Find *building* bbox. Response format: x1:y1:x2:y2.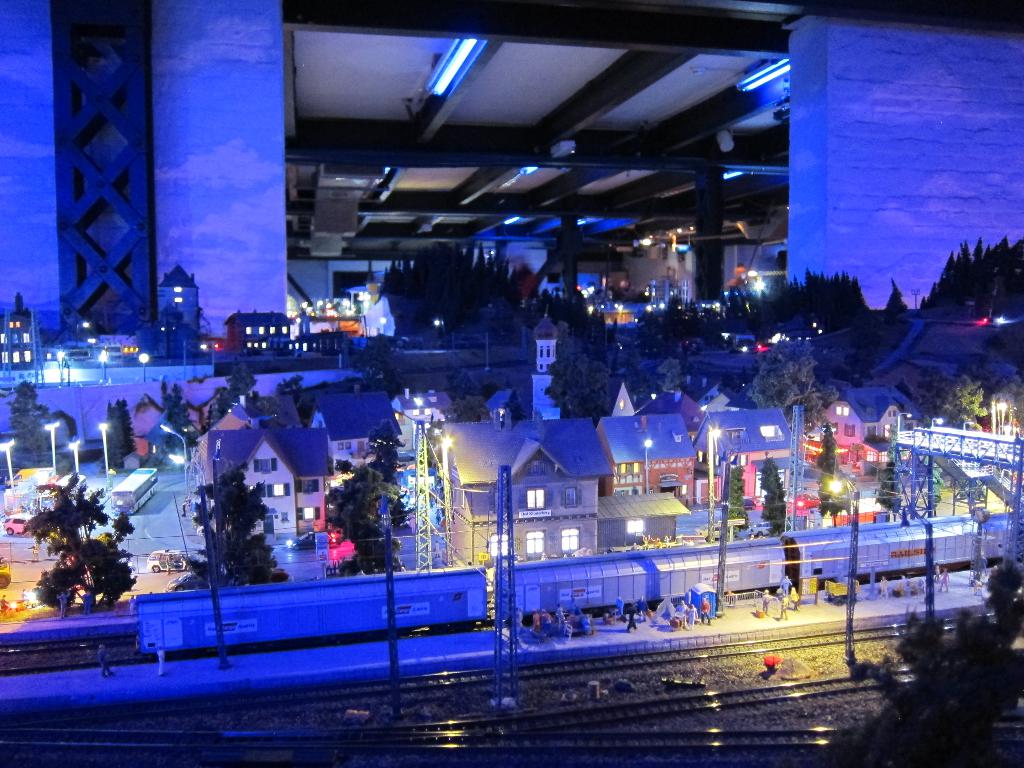
874:406:1021:525.
